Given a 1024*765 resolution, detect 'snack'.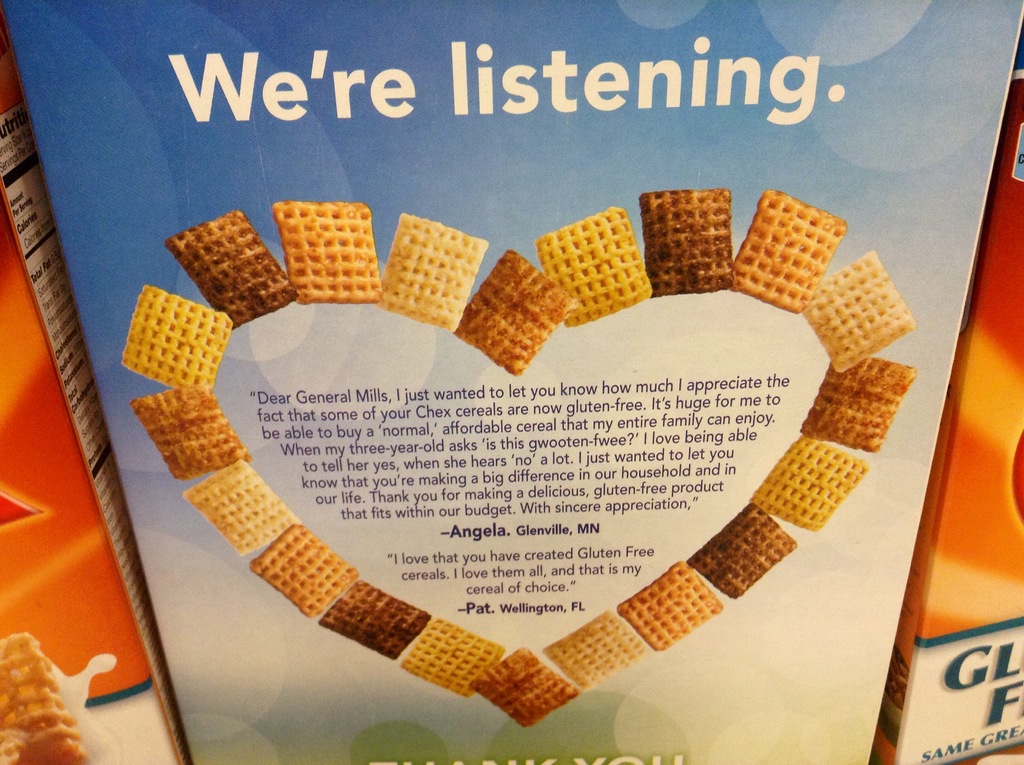
(269, 205, 387, 298).
